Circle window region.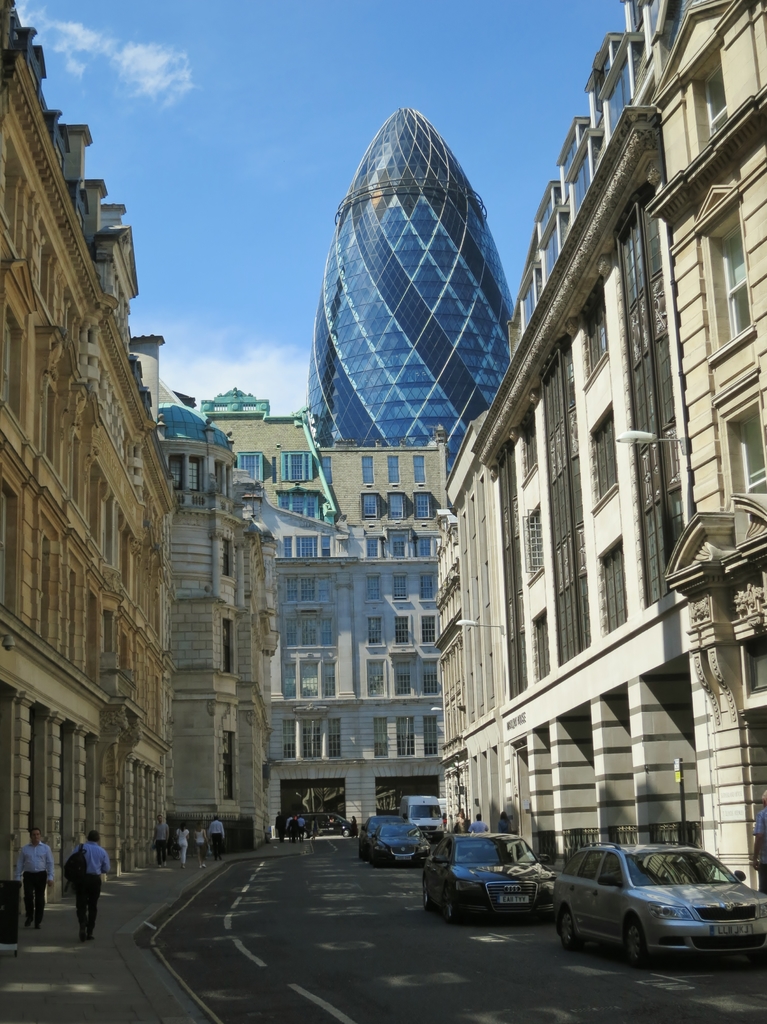
Region: [left=704, top=63, right=733, bottom=132].
